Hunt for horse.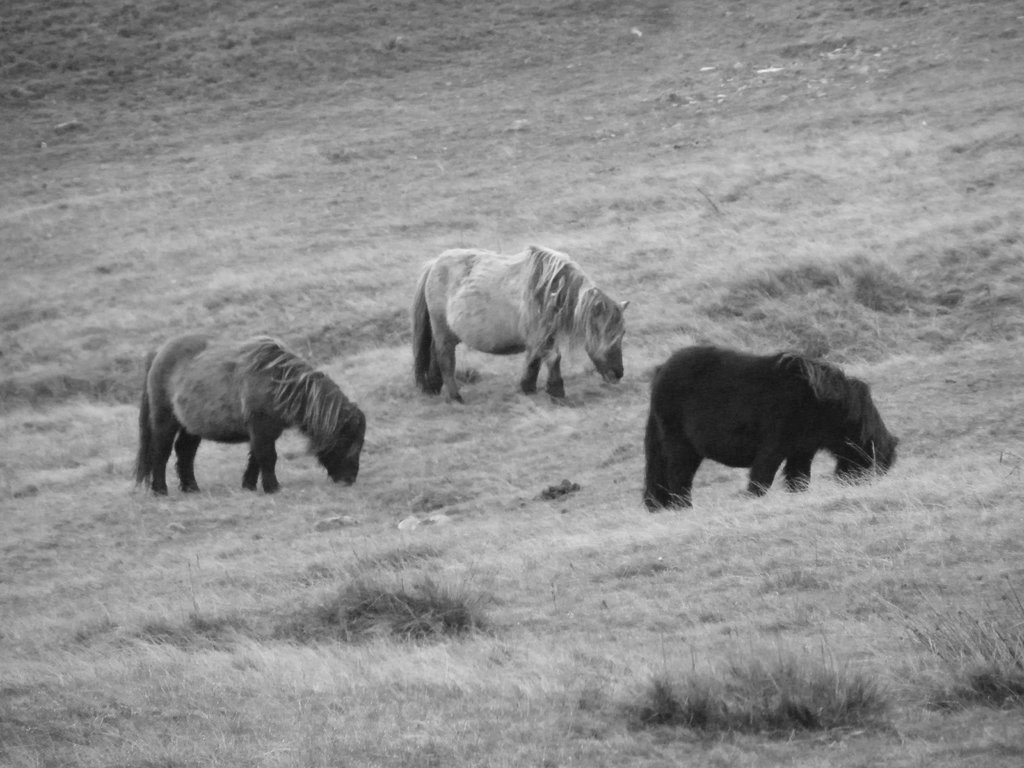
Hunted down at 132:332:369:498.
